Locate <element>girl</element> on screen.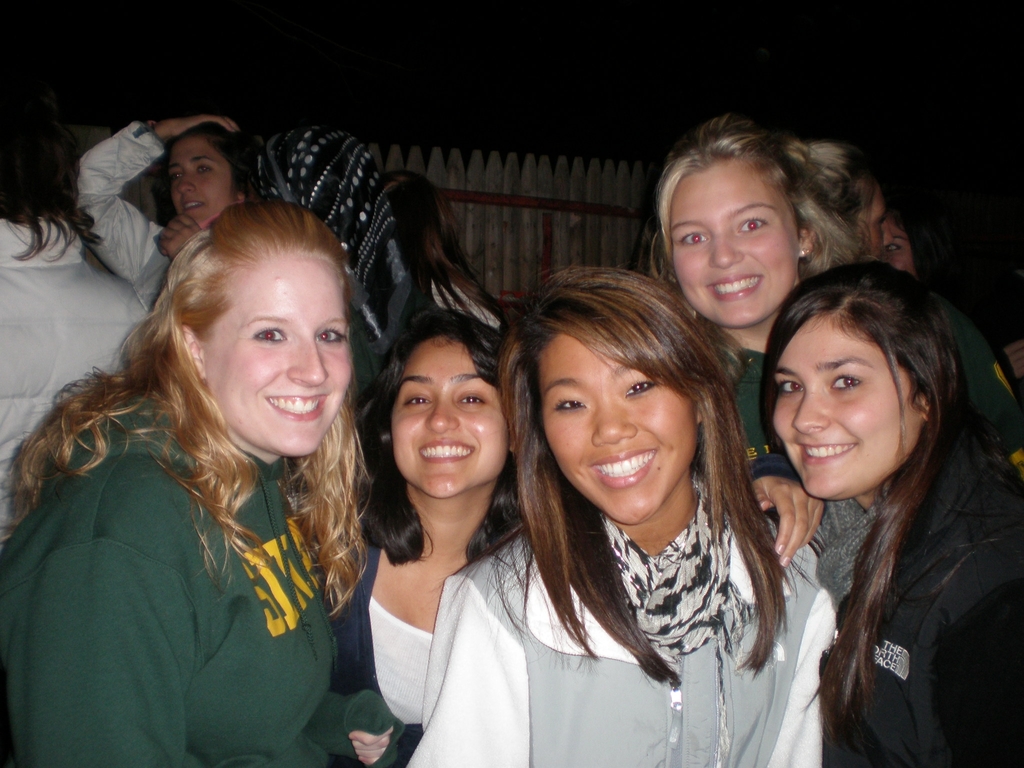
On screen at 758, 258, 1023, 767.
